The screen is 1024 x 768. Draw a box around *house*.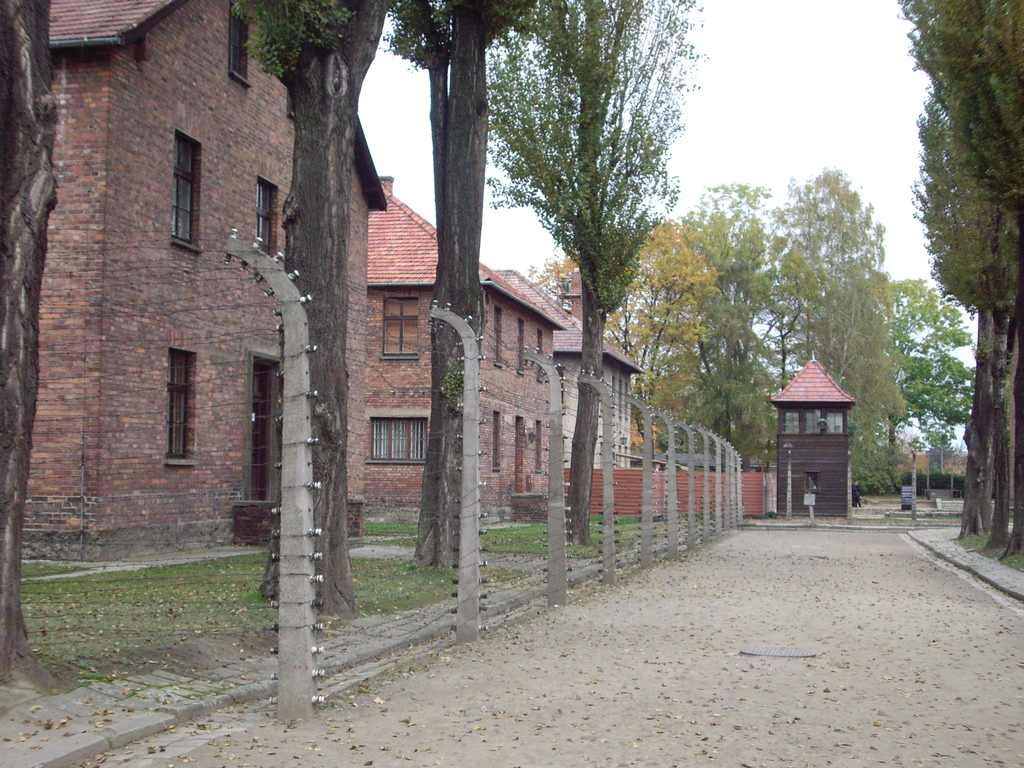
362/173/567/531.
